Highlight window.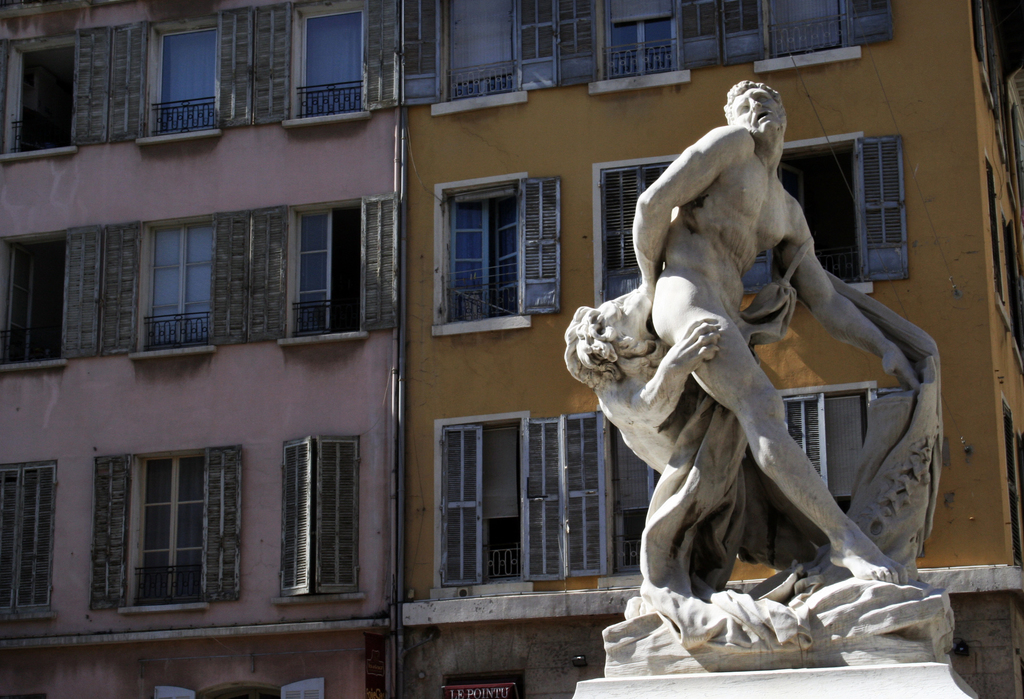
Highlighted region: (278, 427, 366, 596).
